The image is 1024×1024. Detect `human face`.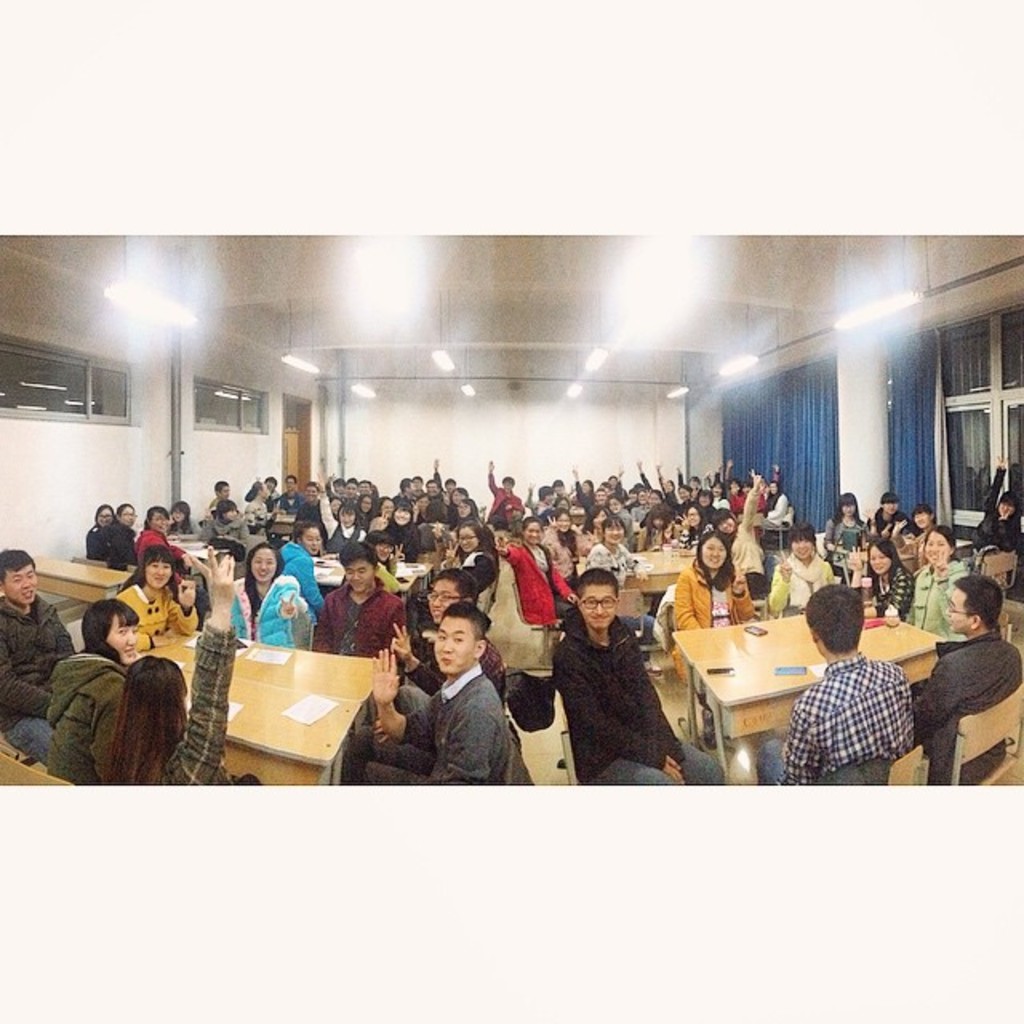
Detection: 149,512,176,533.
